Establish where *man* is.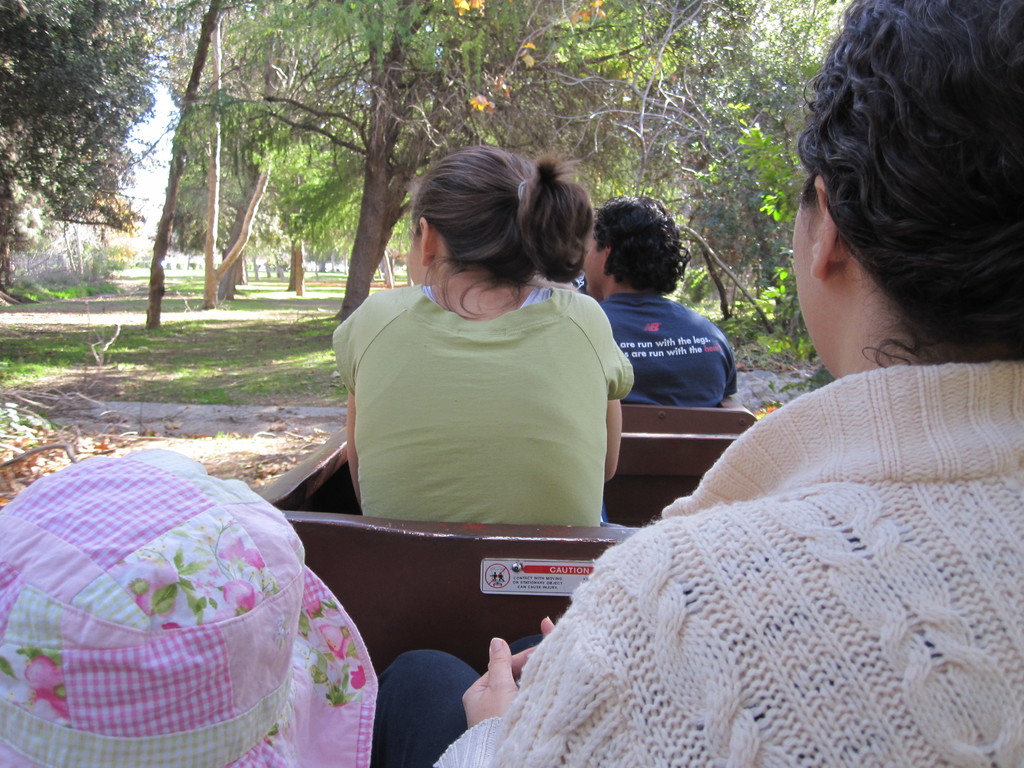
Established at box=[583, 214, 728, 396].
